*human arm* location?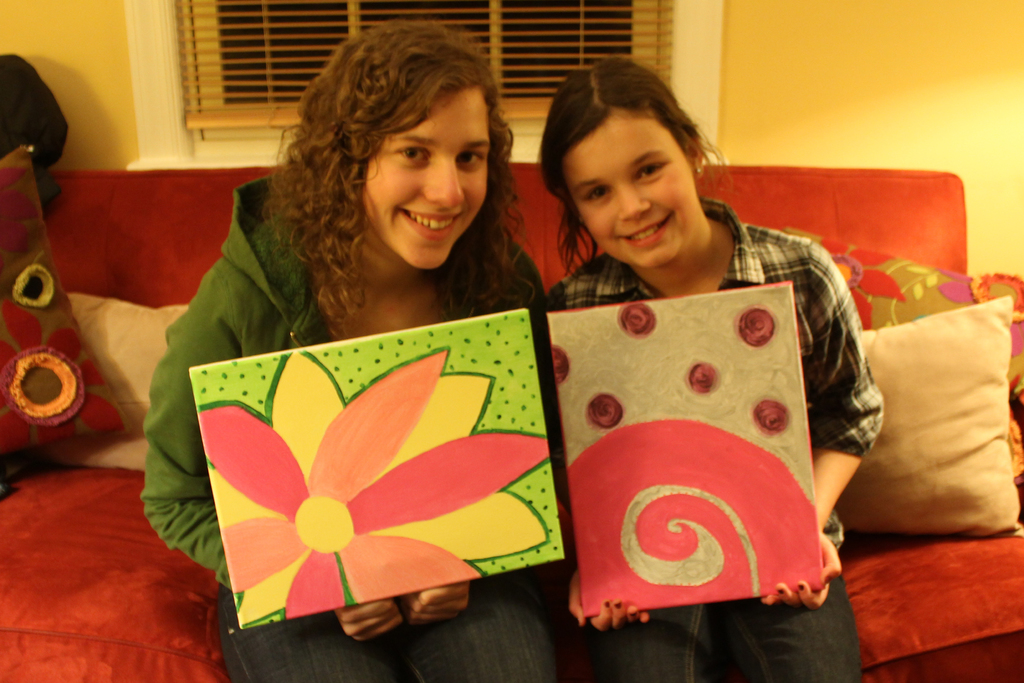
{"left": 760, "top": 247, "right": 885, "bottom": 609}
